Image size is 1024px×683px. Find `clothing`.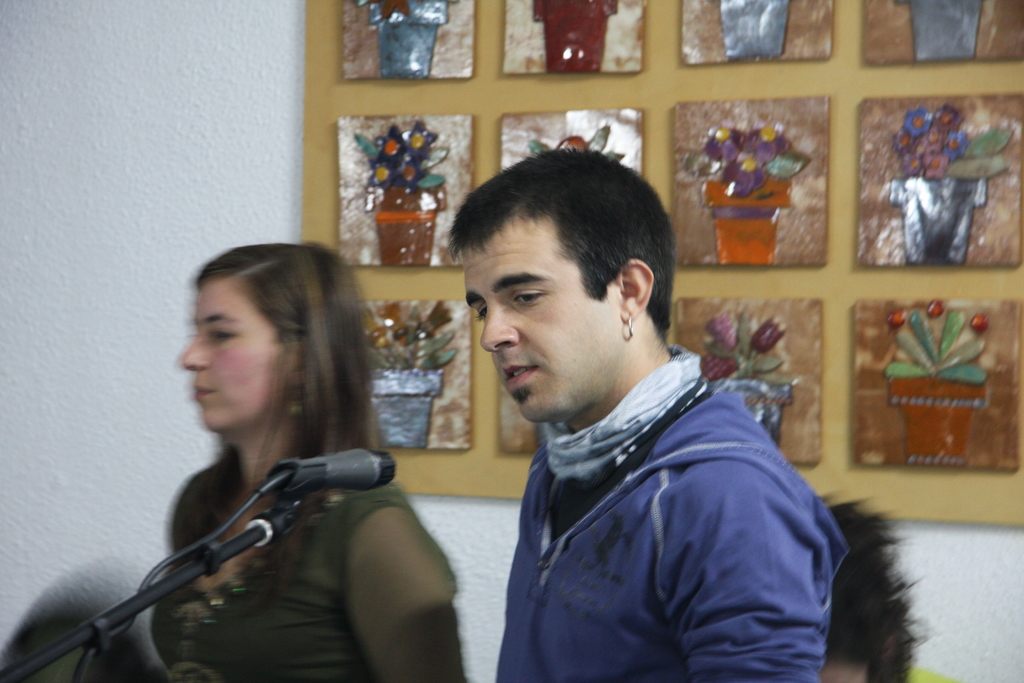
bbox=(147, 451, 458, 682).
